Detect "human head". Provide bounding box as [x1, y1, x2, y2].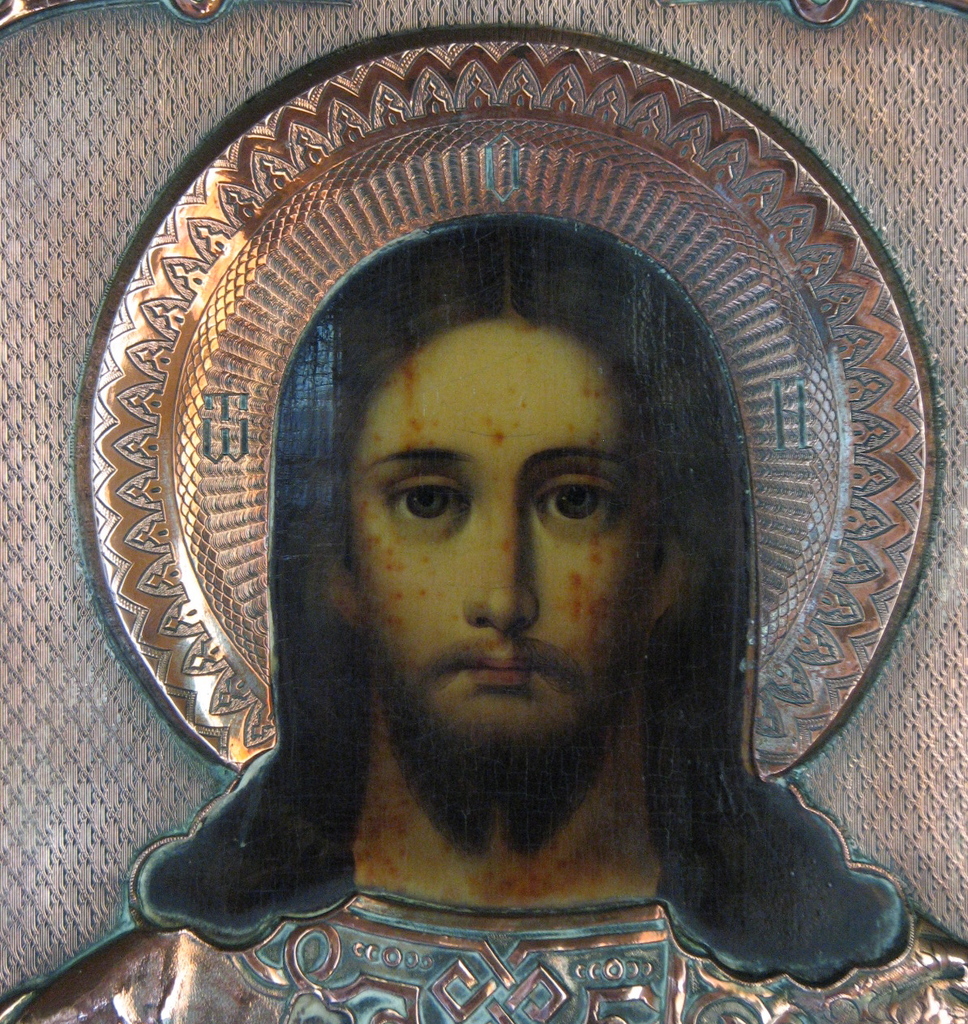
[278, 233, 724, 787].
